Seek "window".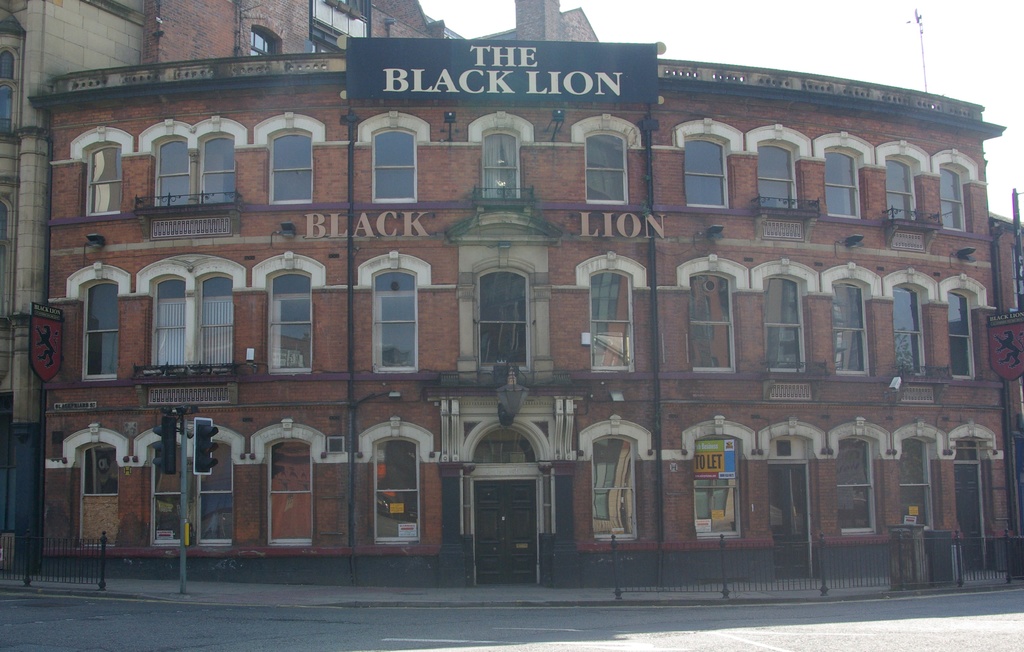
(875,141,934,222).
